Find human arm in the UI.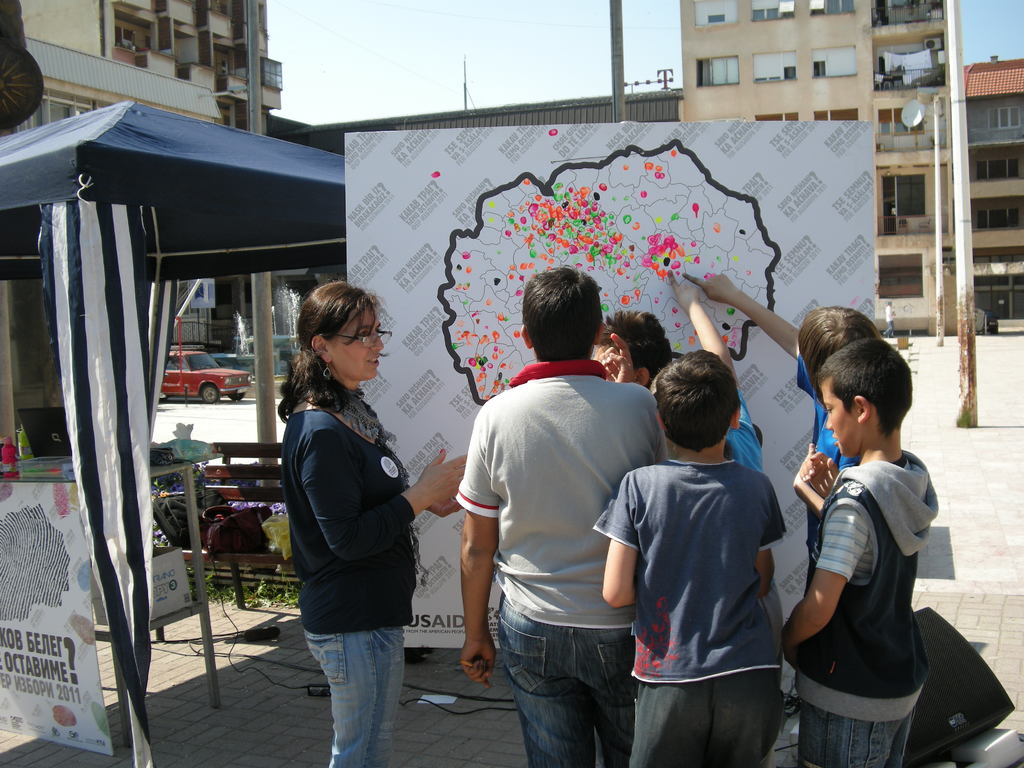
UI element at <bbox>599, 467, 637, 611</bbox>.
